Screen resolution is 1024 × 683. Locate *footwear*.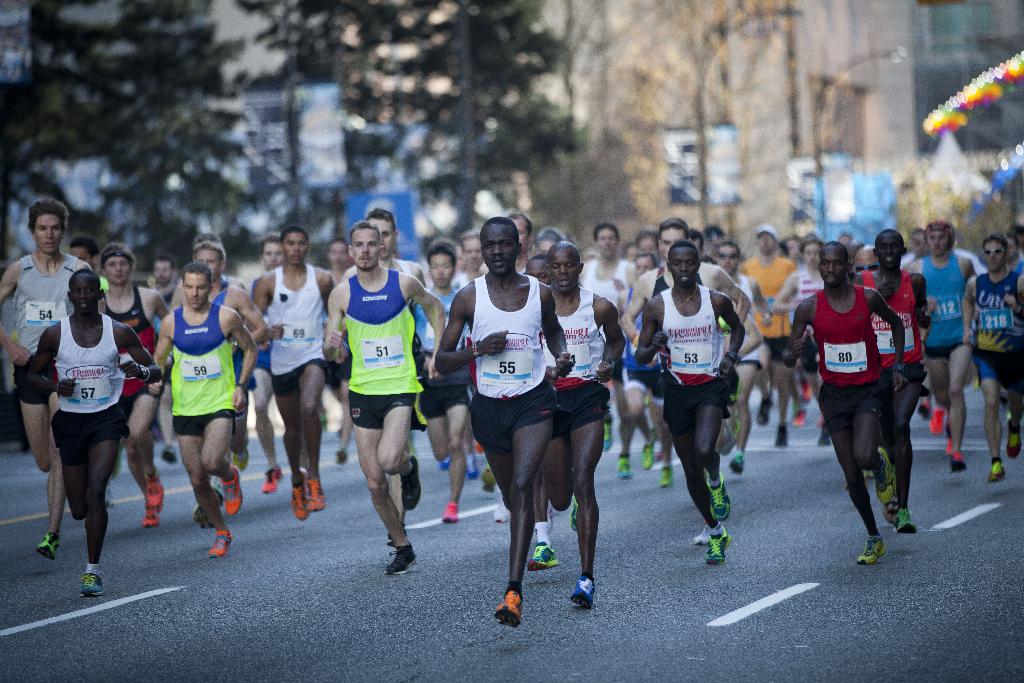
box=[756, 387, 775, 425].
